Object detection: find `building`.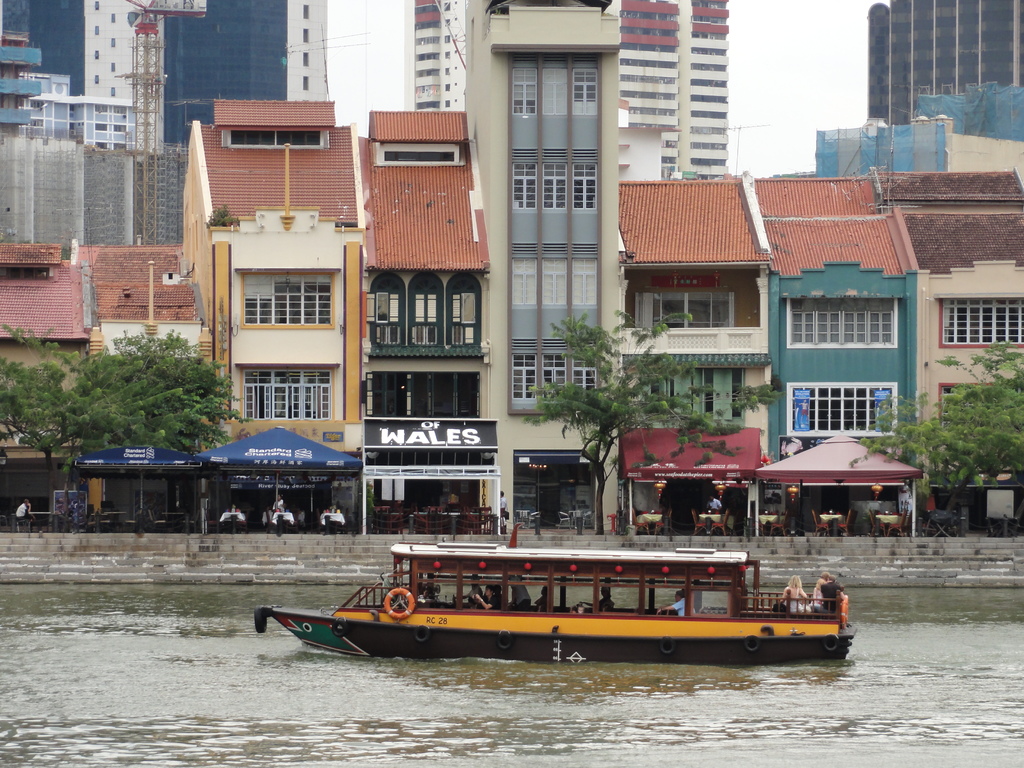
region(746, 170, 927, 535).
